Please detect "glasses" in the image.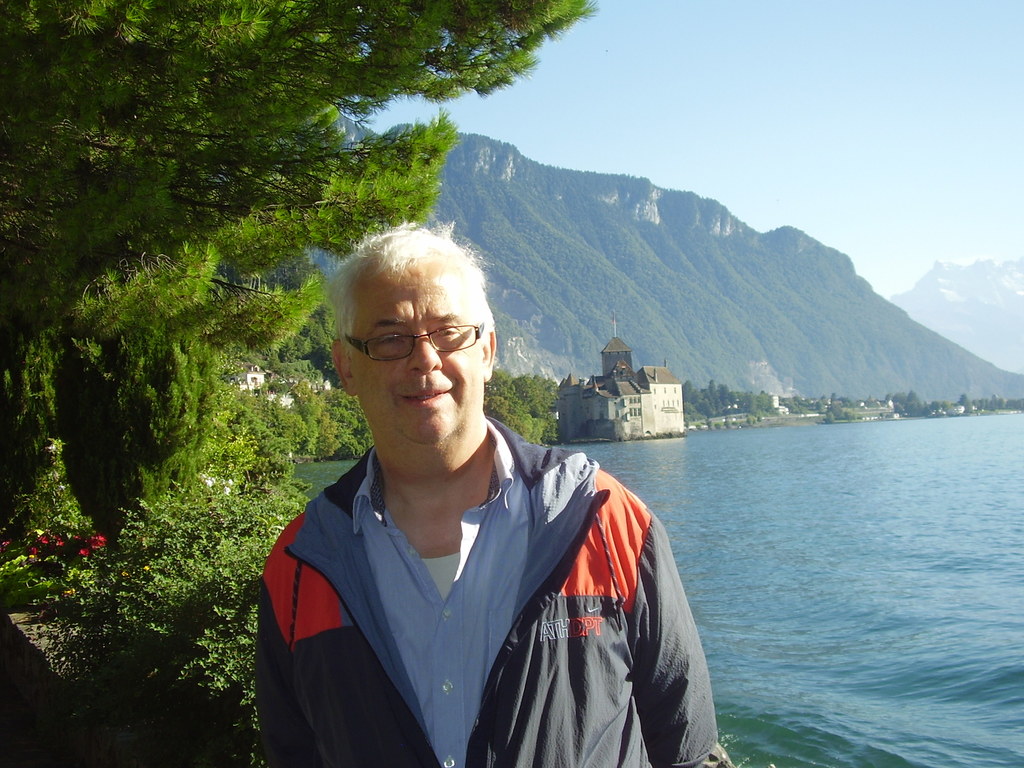
box(324, 319, 473, 369).
